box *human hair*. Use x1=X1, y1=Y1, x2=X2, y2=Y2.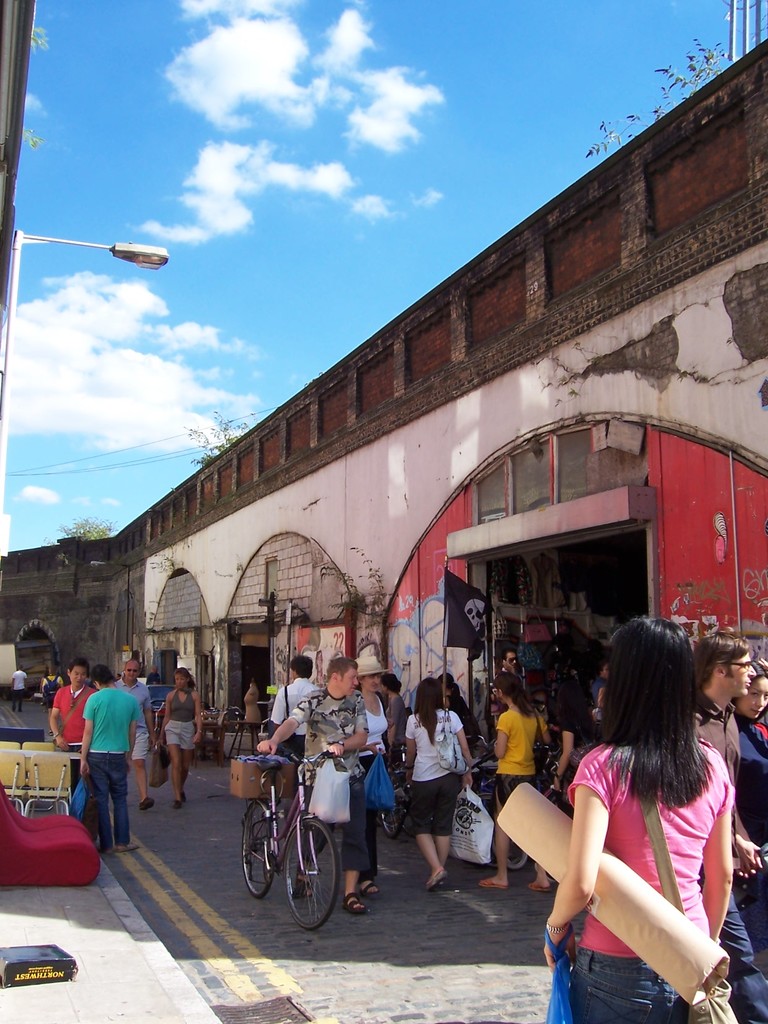
x1=91, y1=663, x2=117, y2=685.
